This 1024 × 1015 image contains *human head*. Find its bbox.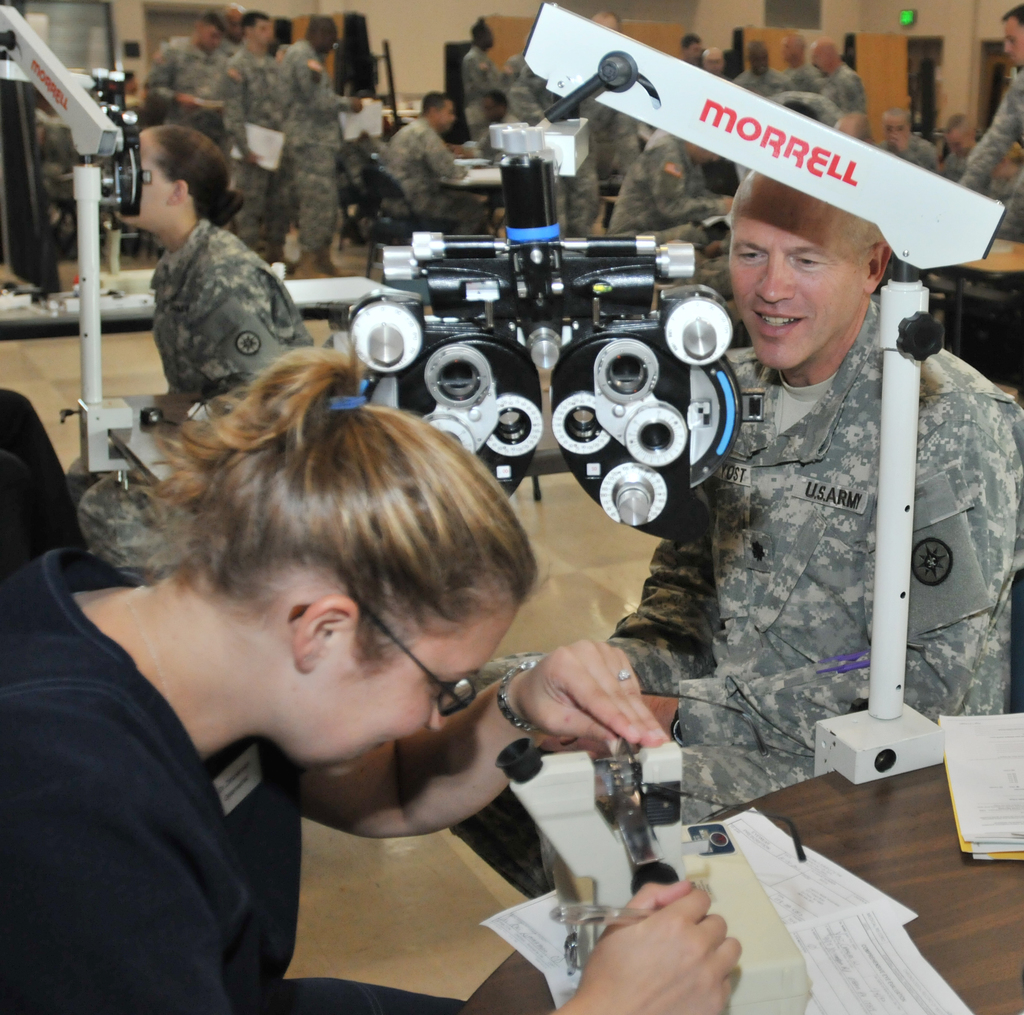
<box>748,37,771,77</box>.
